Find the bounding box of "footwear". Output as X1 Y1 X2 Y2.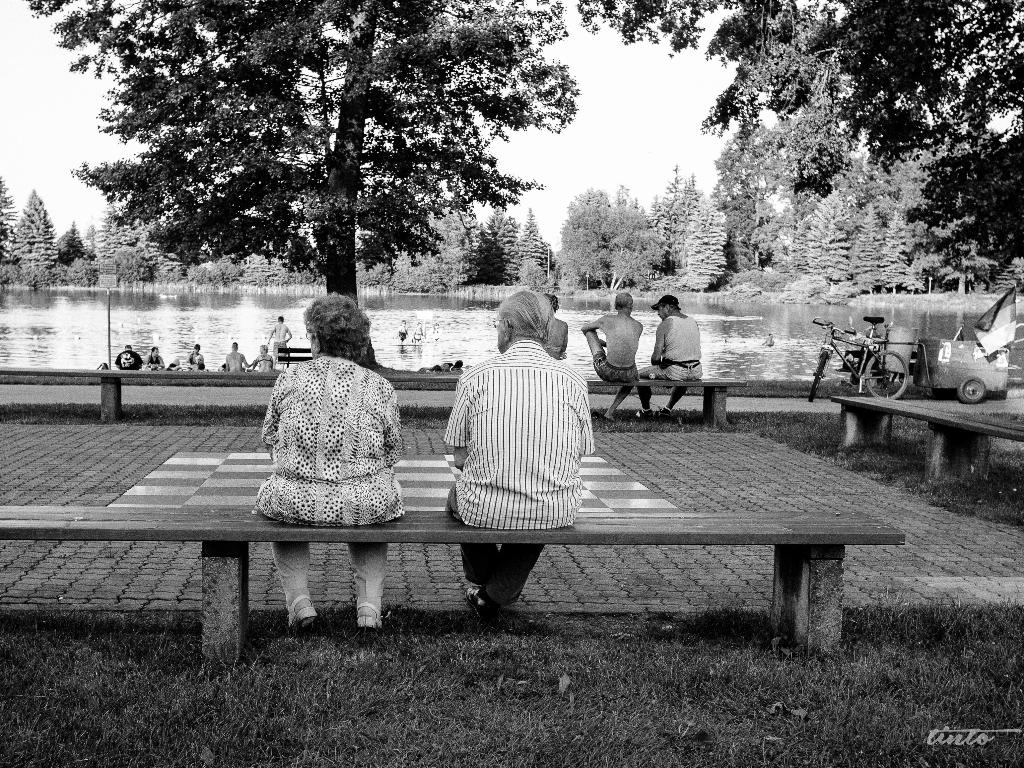
468 585 495 619.
